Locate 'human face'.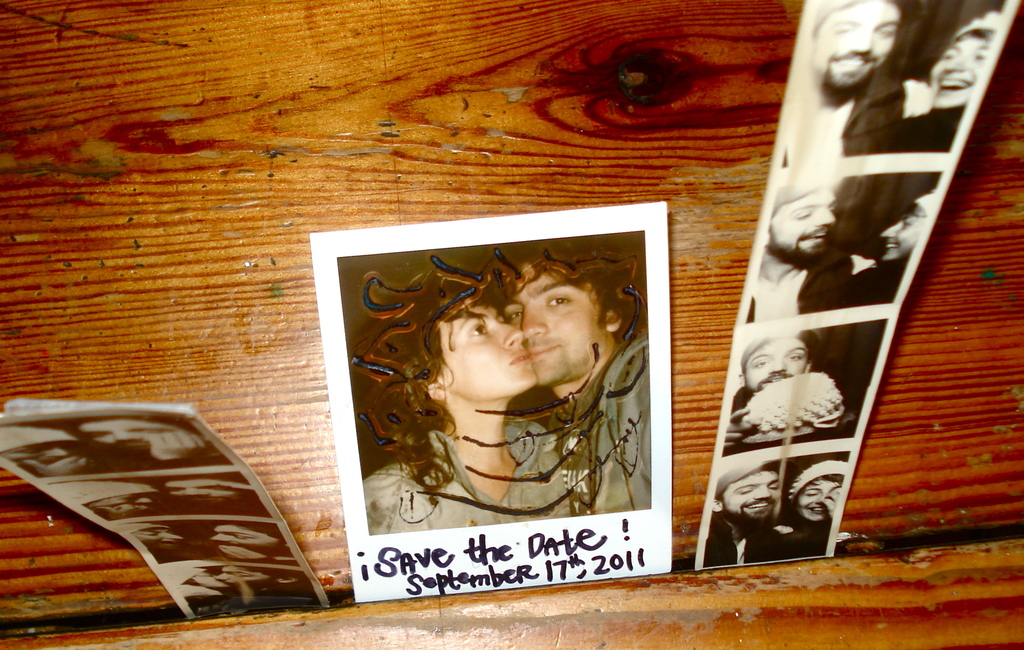
Bounding box: left=819, top=10, right=899, bottom=87.
